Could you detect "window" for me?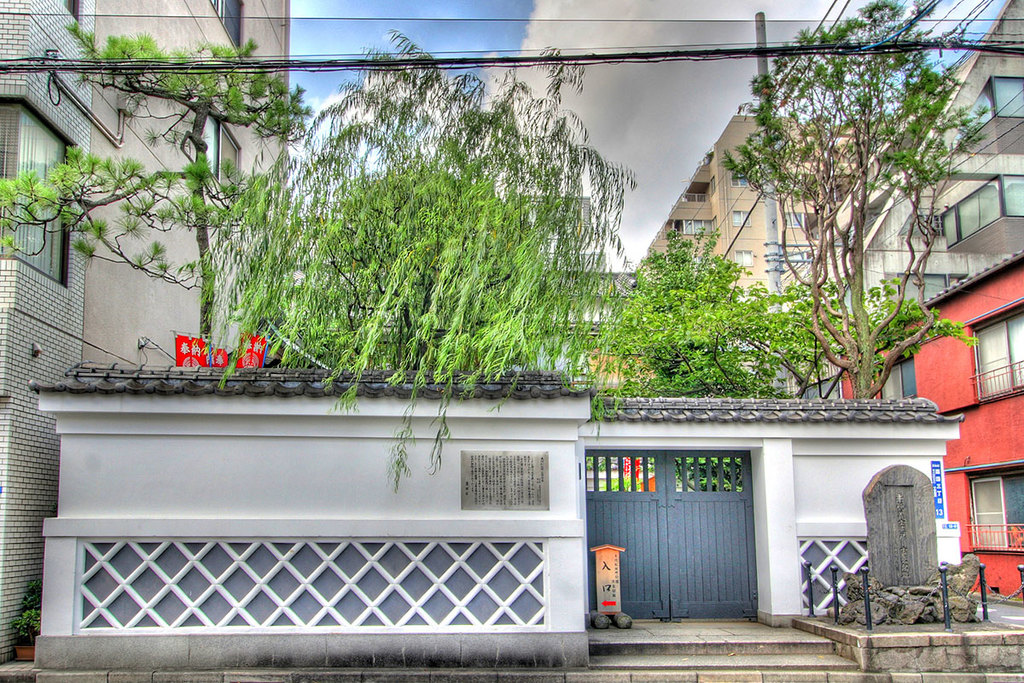
Detection result: x1=0, y1=97, x2=68, y2=284.
